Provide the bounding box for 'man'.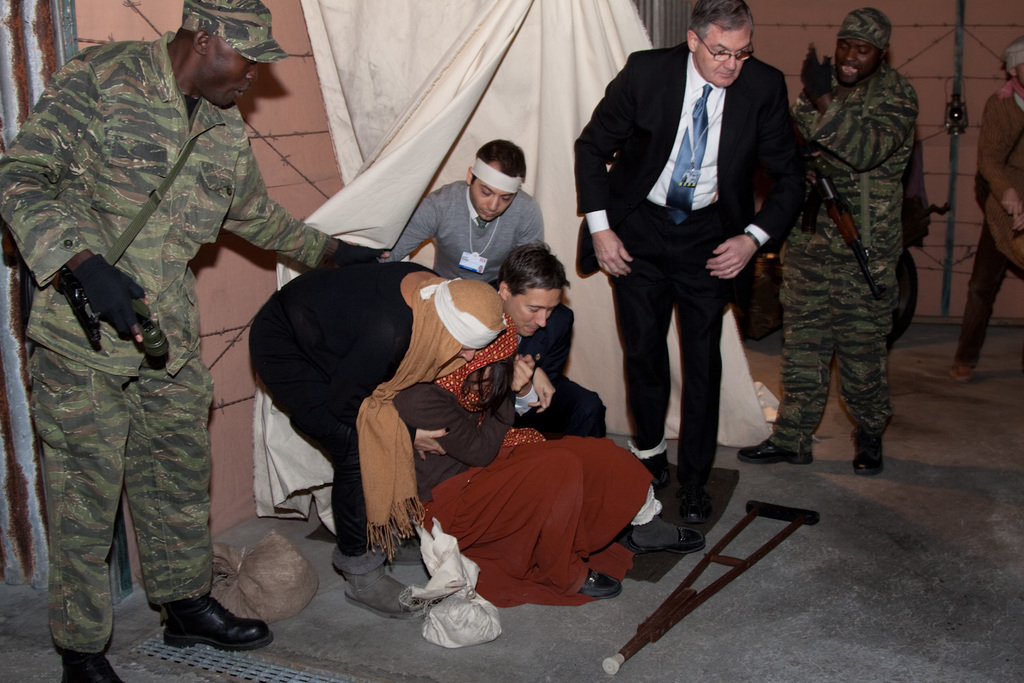
[left=582, top=0, right=810, bottom=514].
